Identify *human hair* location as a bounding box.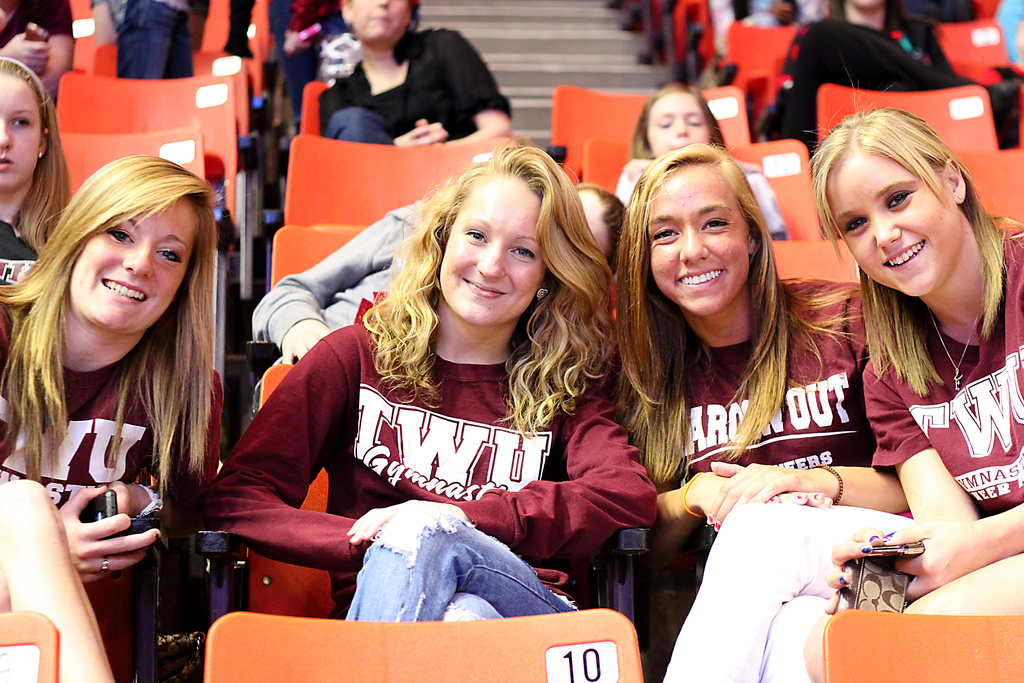
select_region(0, 60, 76, 263).
